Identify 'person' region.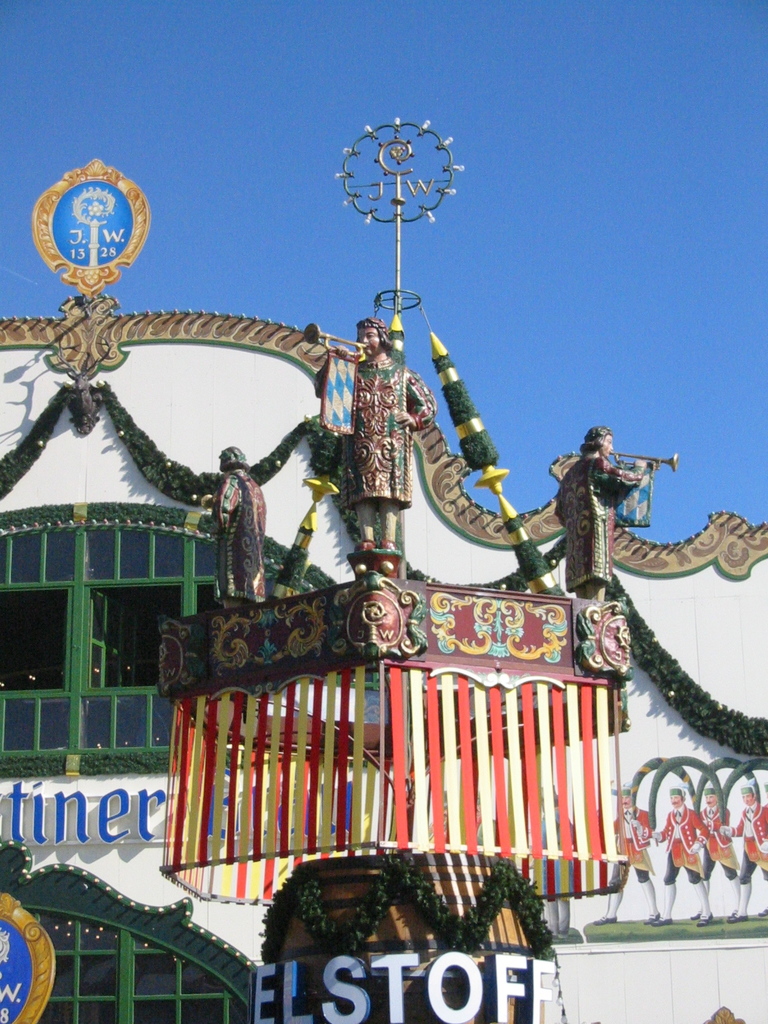
Region: 551/424/646/605.
